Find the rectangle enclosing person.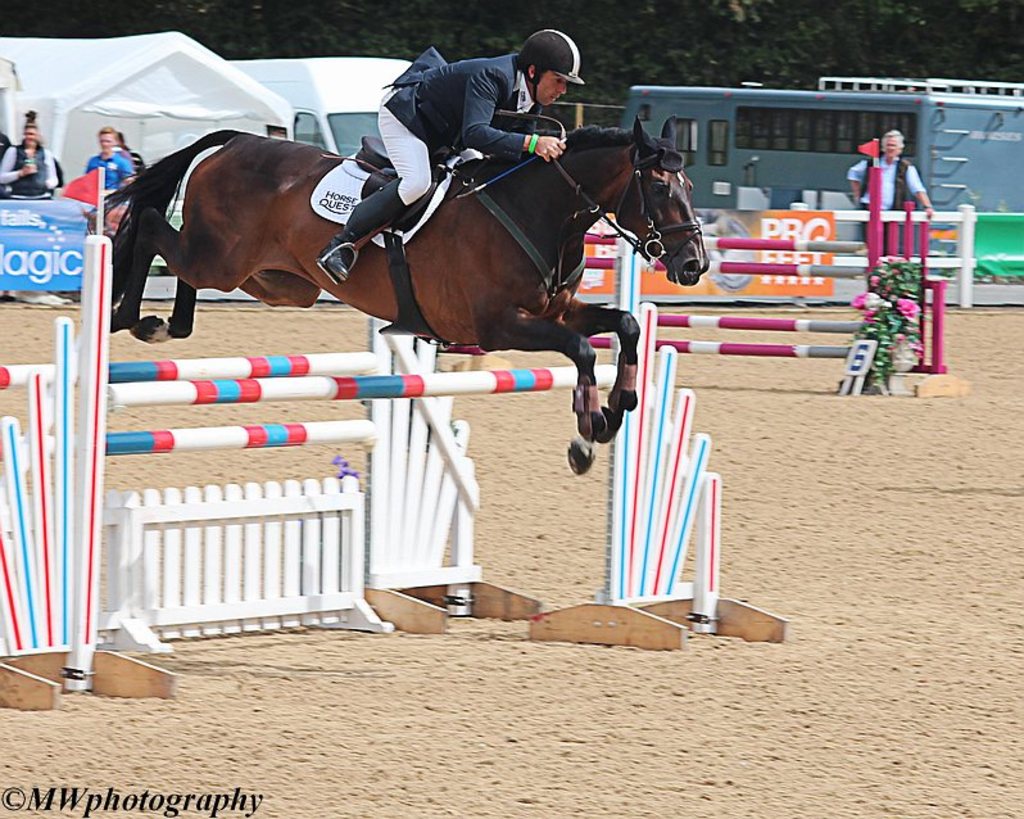
box=[117, 134, 146, 168].
